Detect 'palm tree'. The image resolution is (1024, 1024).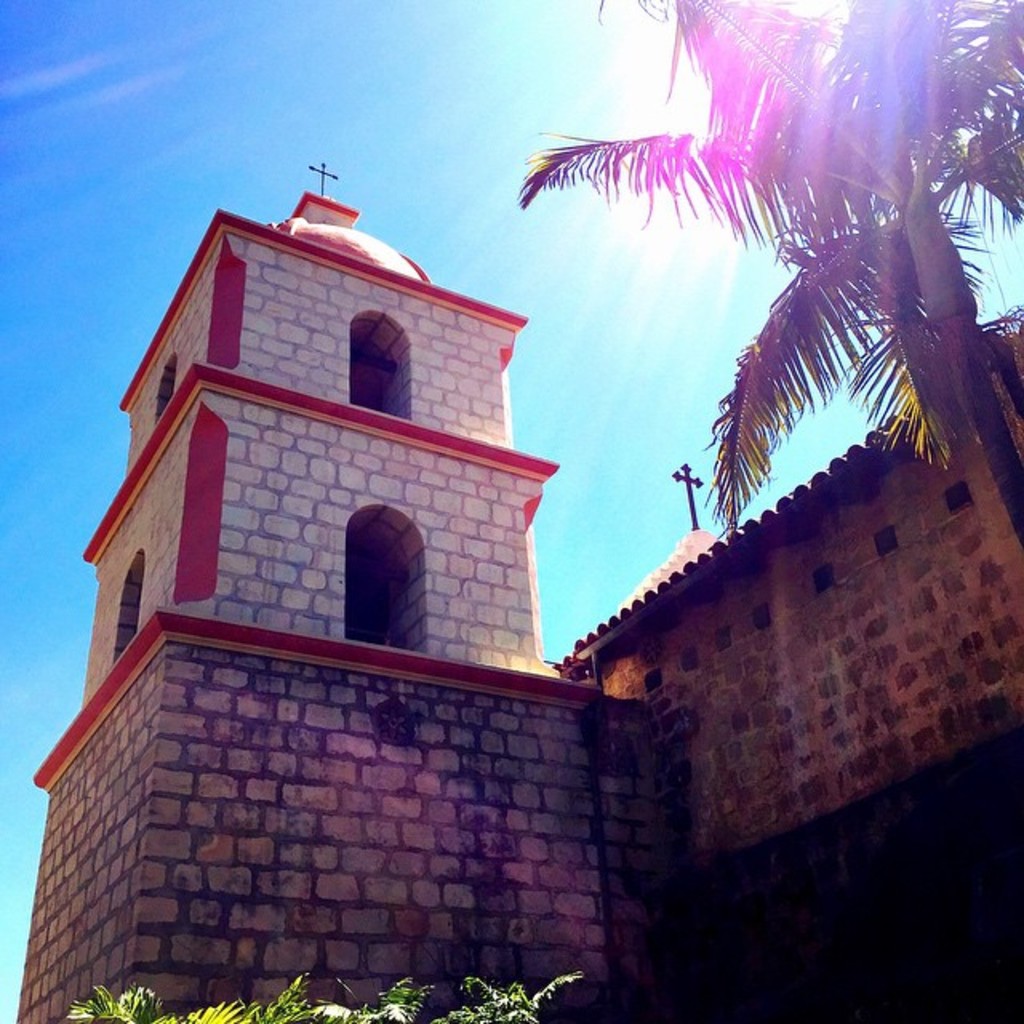
<box>509,0,1022,549</box>.
